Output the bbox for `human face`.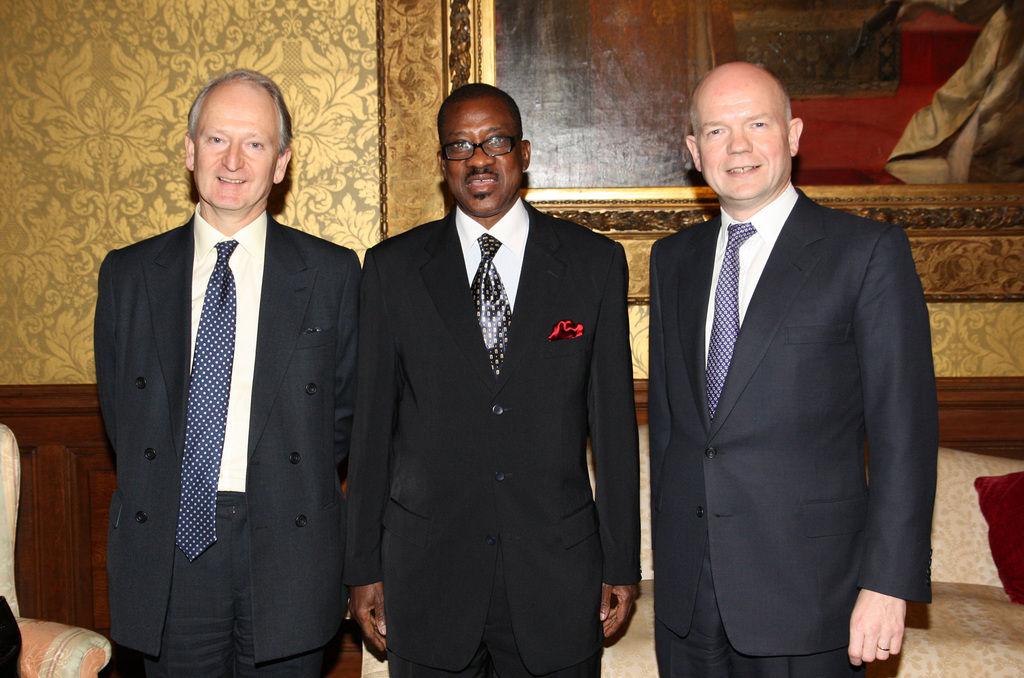
crop(440, 97, 524, 215).
